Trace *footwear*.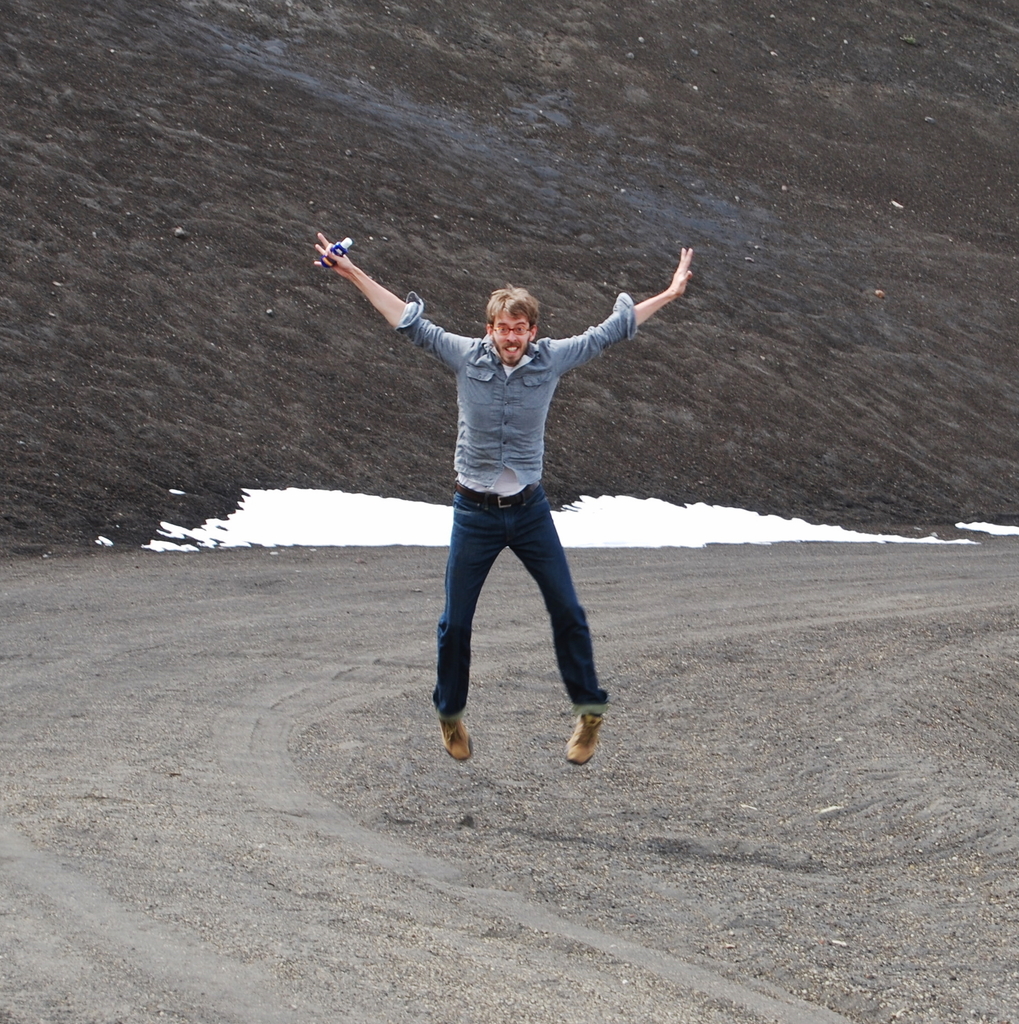
Traced to x1=567 y1=711 x2=604 y2=769.
